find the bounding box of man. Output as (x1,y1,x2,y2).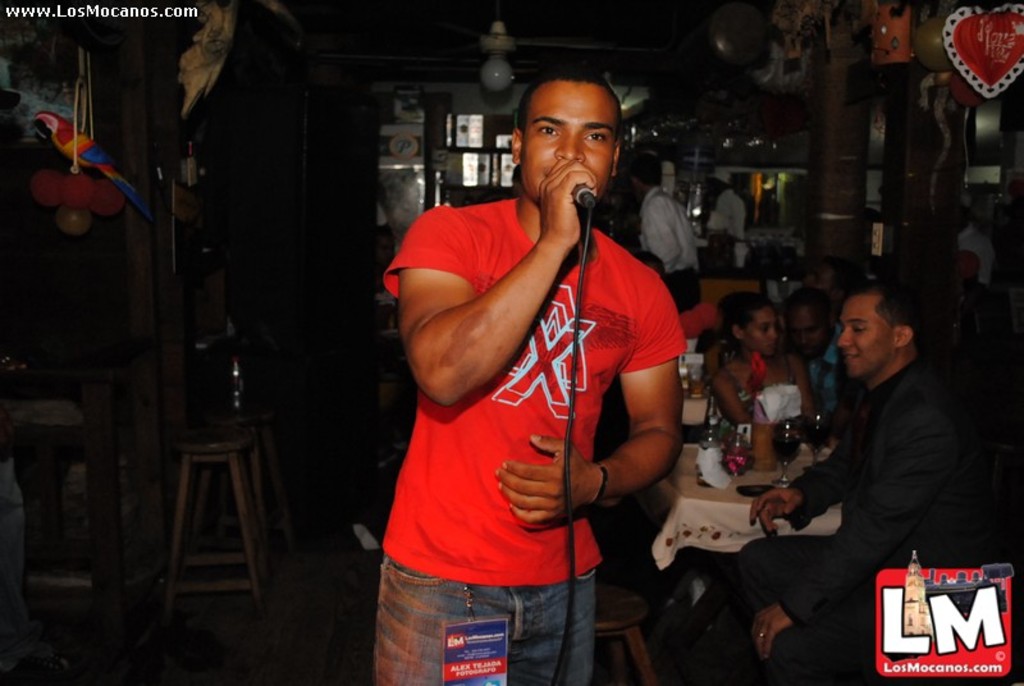
(623,166,695,311).
